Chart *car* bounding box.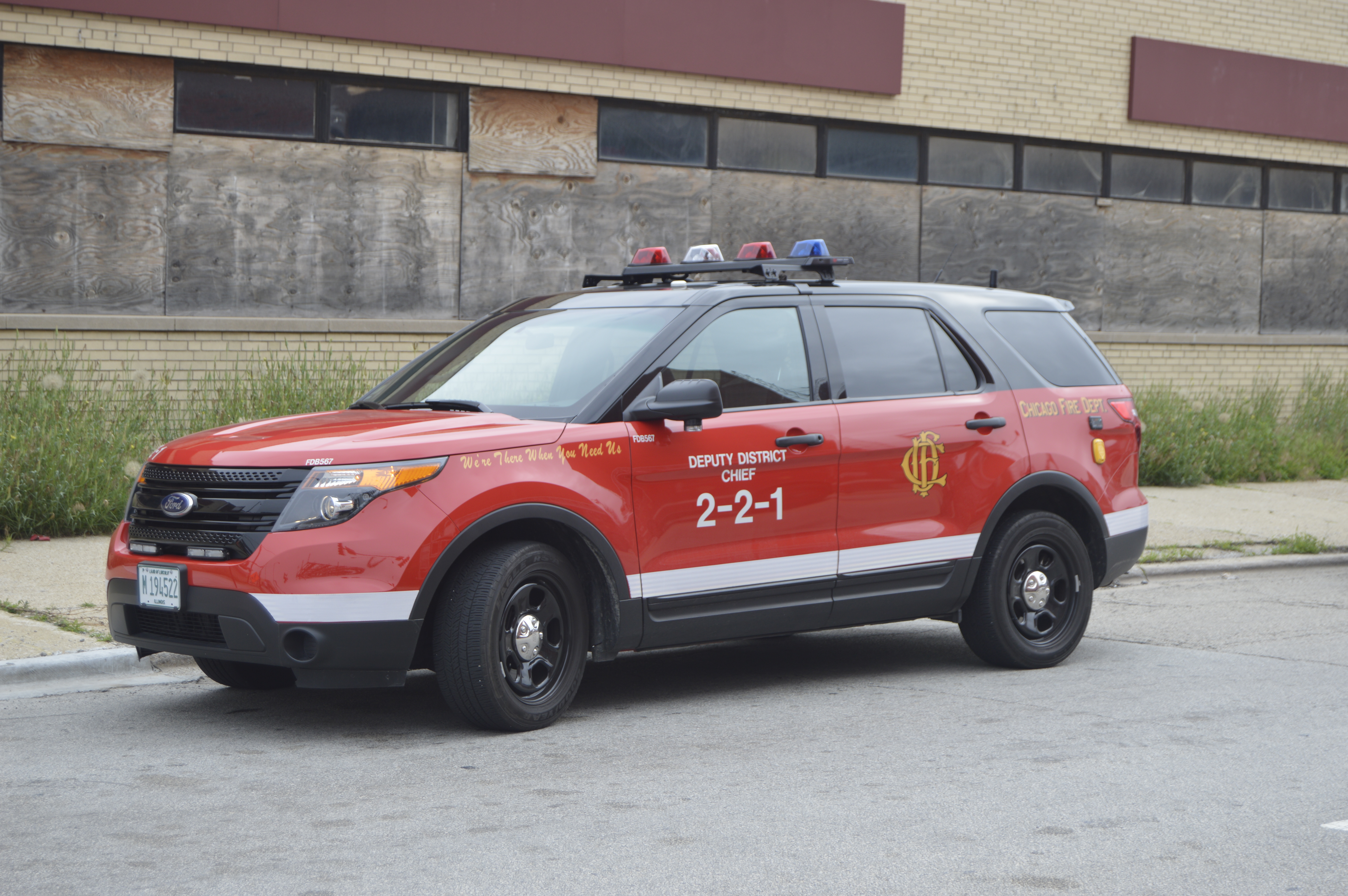
Charted: (24,53,259,162).
